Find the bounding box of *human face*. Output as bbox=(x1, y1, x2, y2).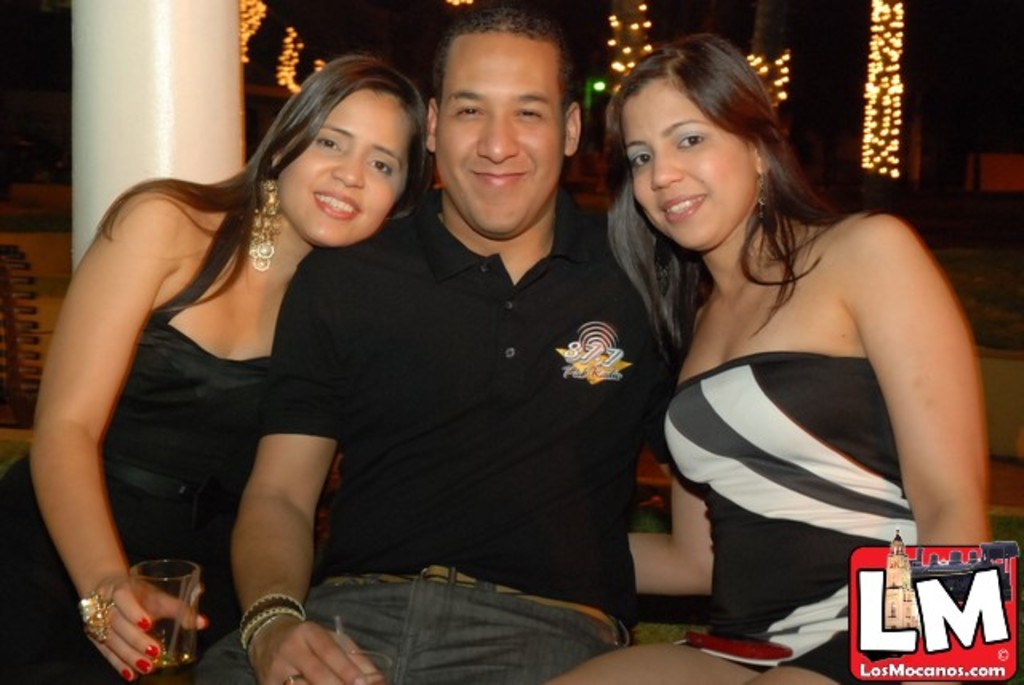
bbox=(435, 29, 563, 238).
